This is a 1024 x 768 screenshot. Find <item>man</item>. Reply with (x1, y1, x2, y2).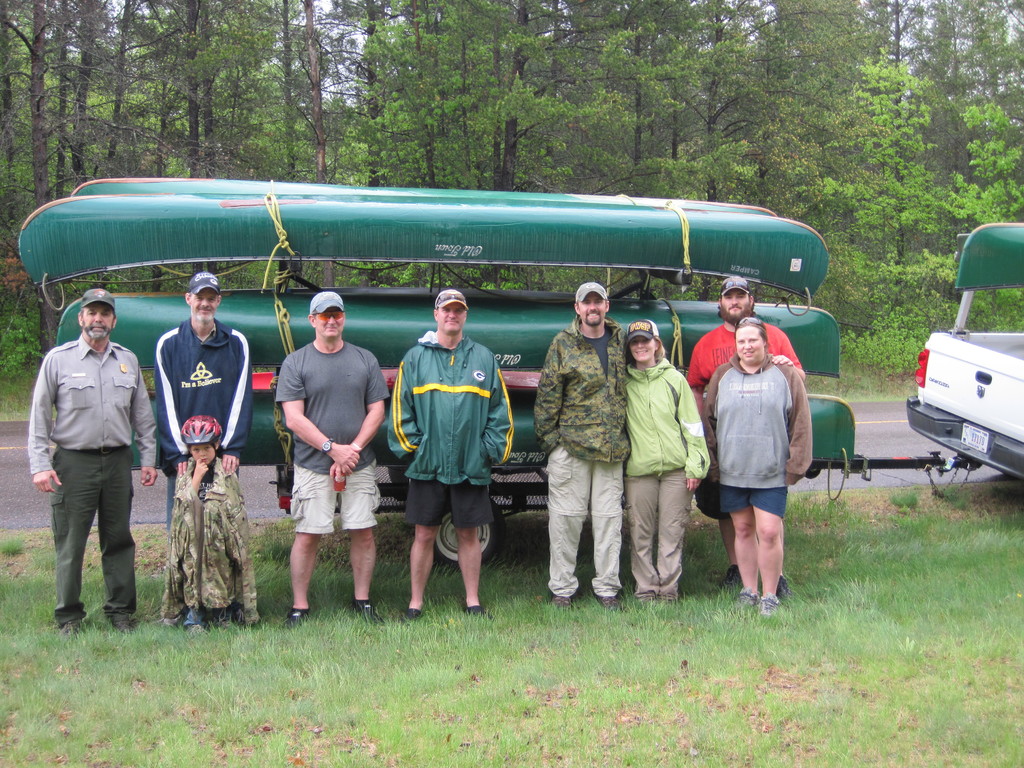
(385, 286, 513, 626).
